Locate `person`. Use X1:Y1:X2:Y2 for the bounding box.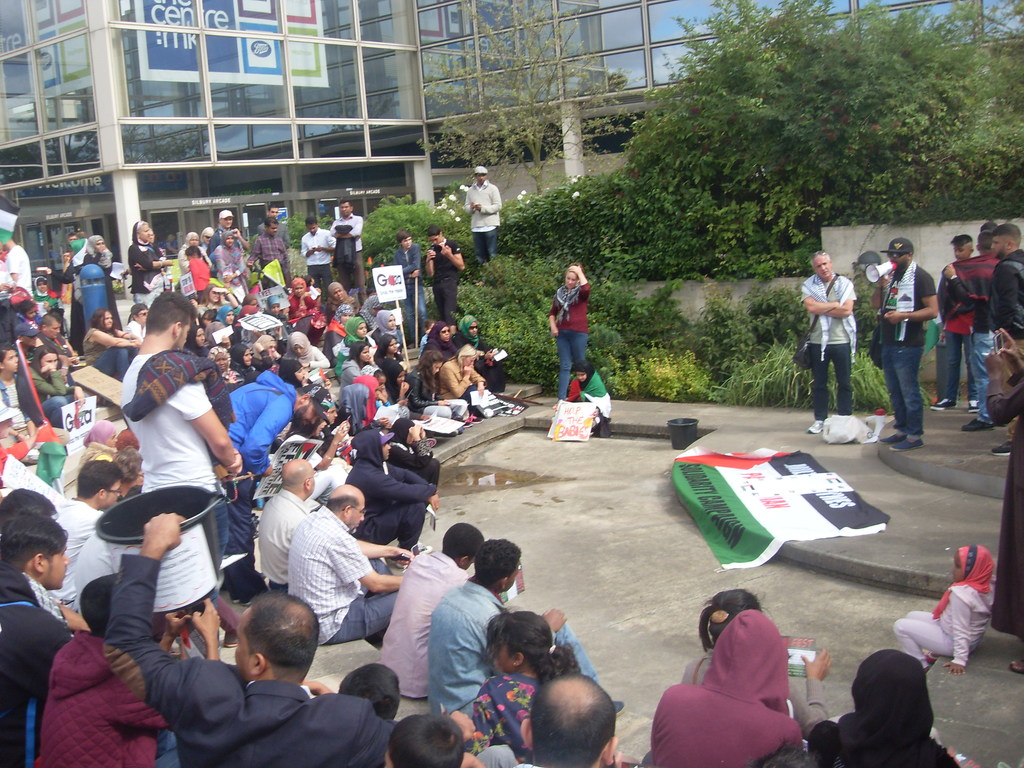
810:244:872:422.
